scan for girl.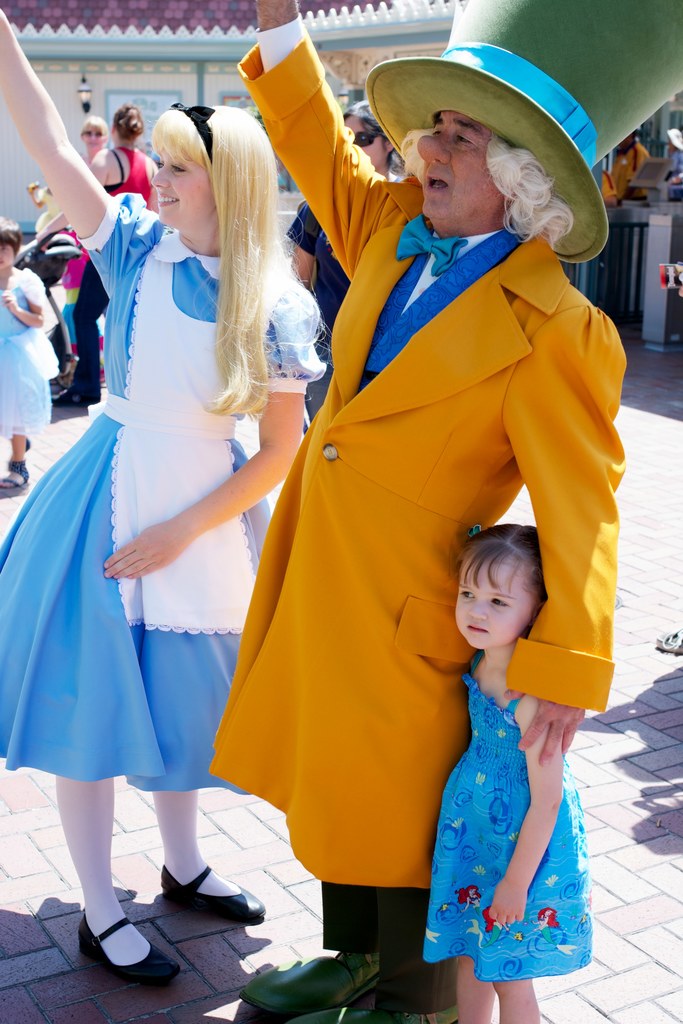
Scan result: <bbox>0, 0, 331, 1005</bbox>.
